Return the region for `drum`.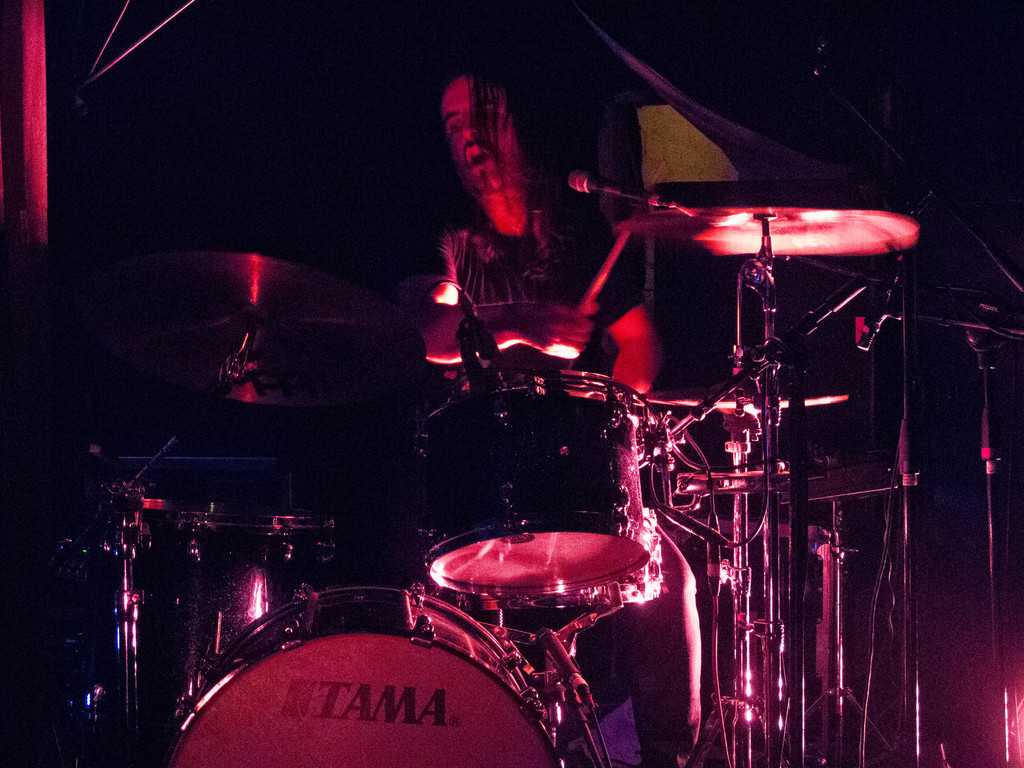
detection(412, 365, 710, 622).
